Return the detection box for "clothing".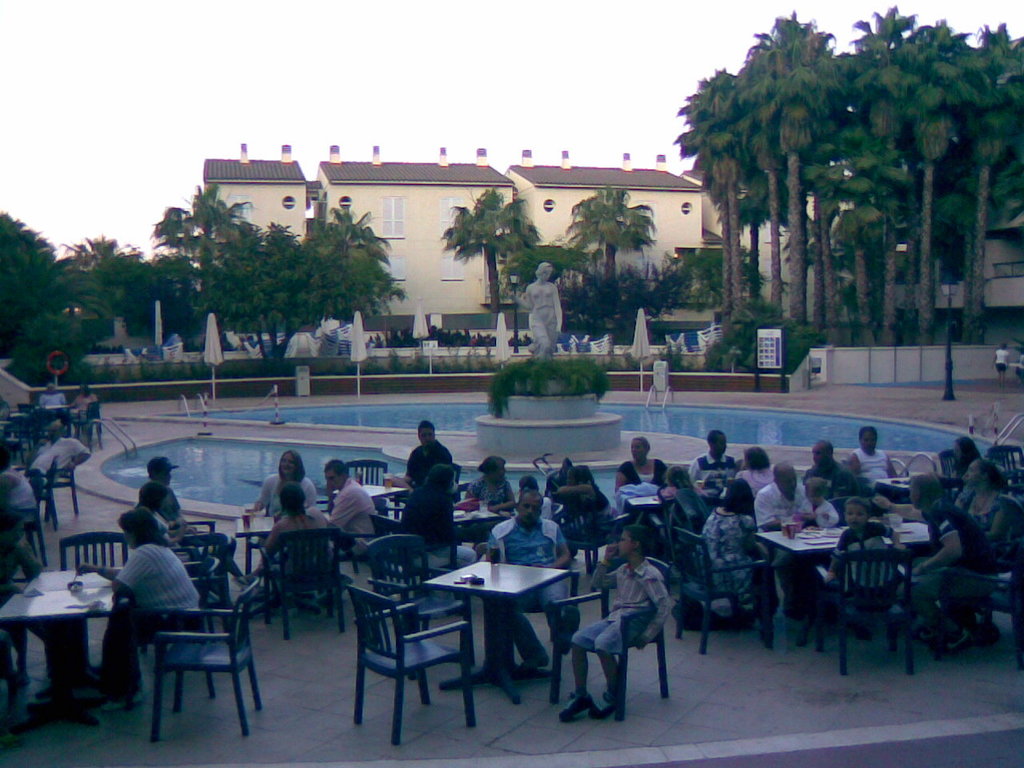
x1=612, y1=456, x2=662, y2=490.
